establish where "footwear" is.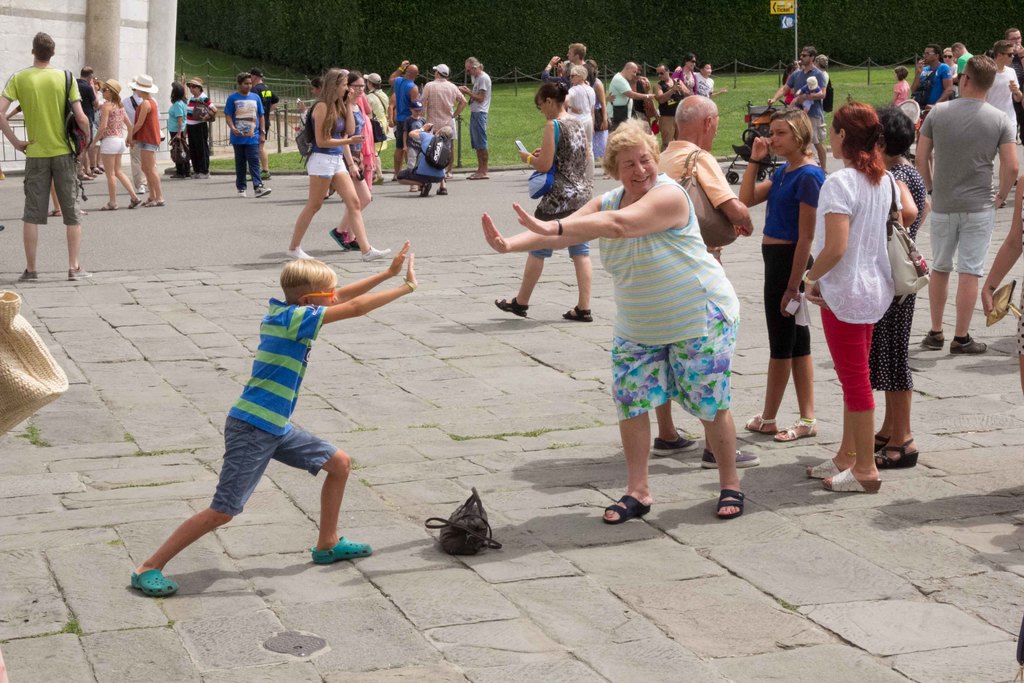
Established at <bbox>744, 416, 781, 435</bbox>.
